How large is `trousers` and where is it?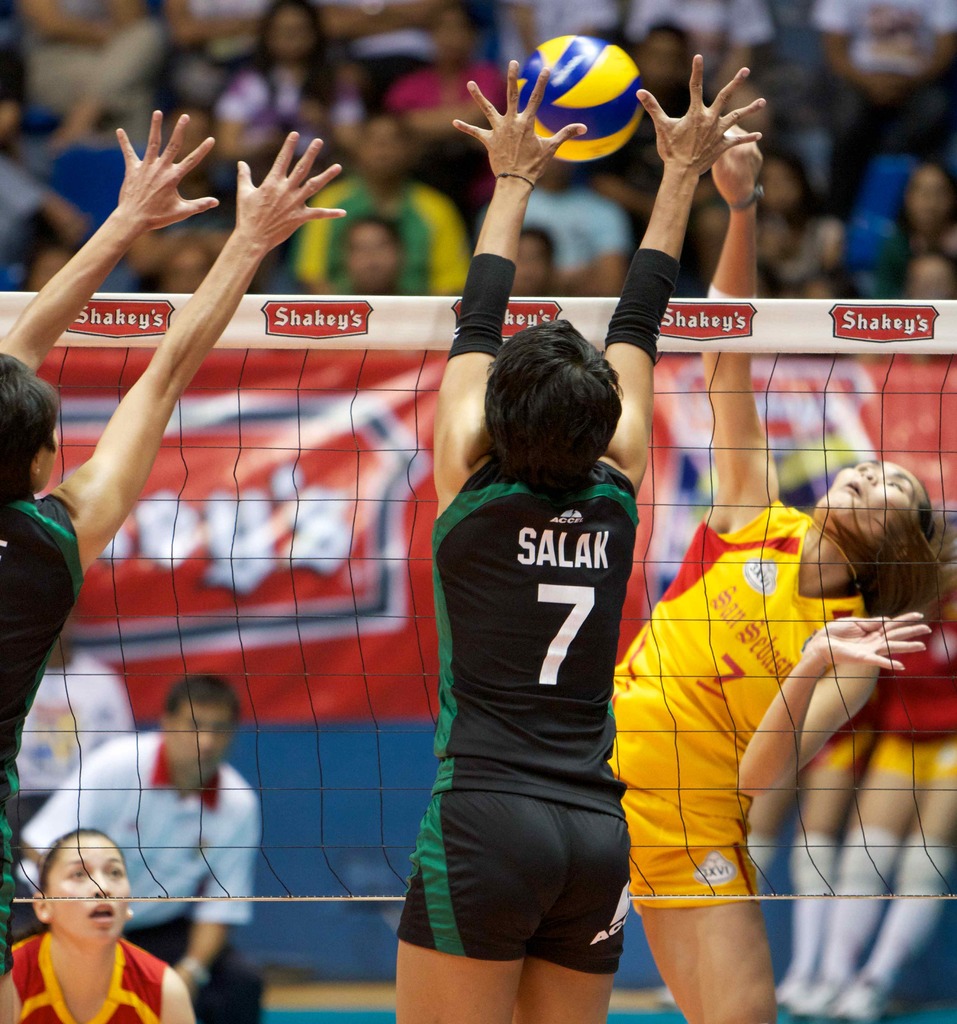
Bounding box: BBox(826, 78, 956, 211).
